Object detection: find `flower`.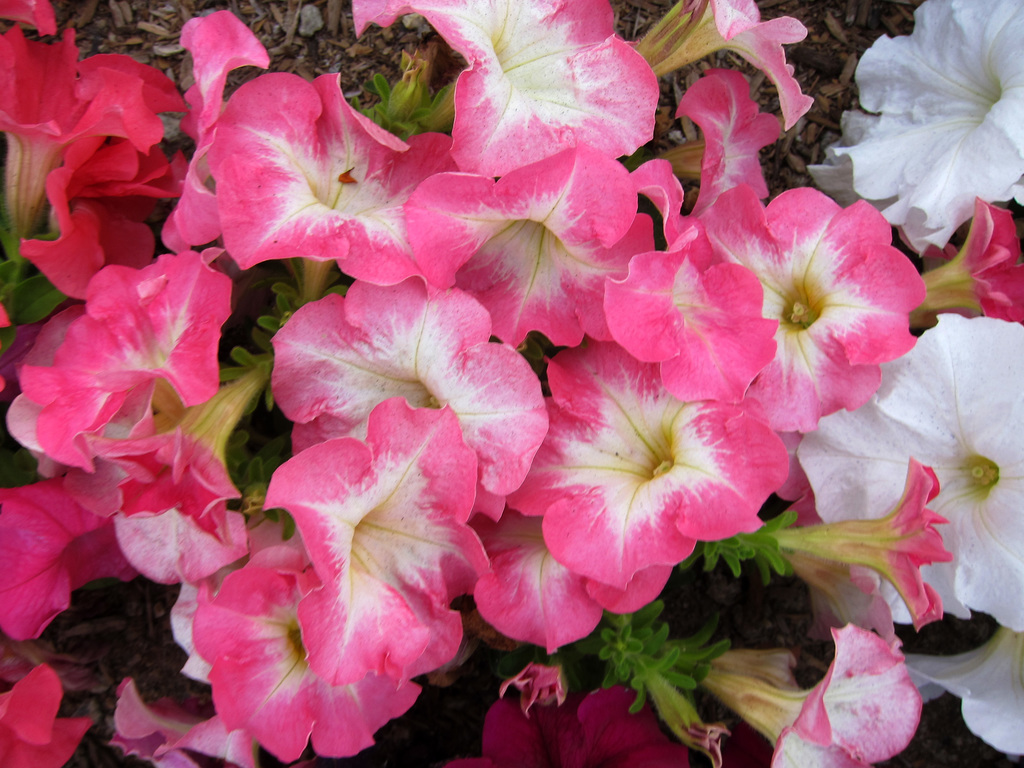
pyautogui.locateOnScreen(476, 330, 791, 613).
